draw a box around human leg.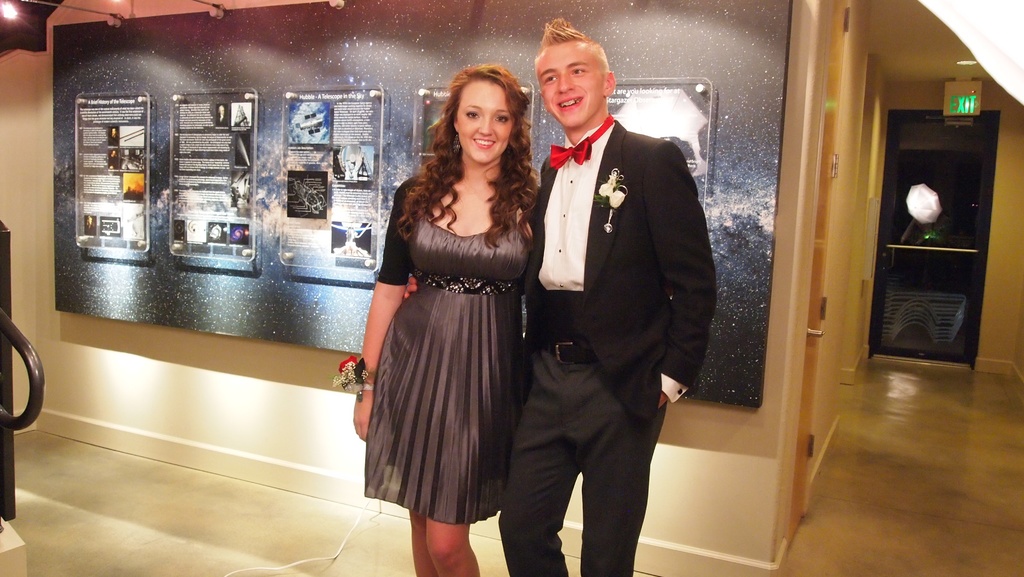
box(495, 349, 593, 576).
